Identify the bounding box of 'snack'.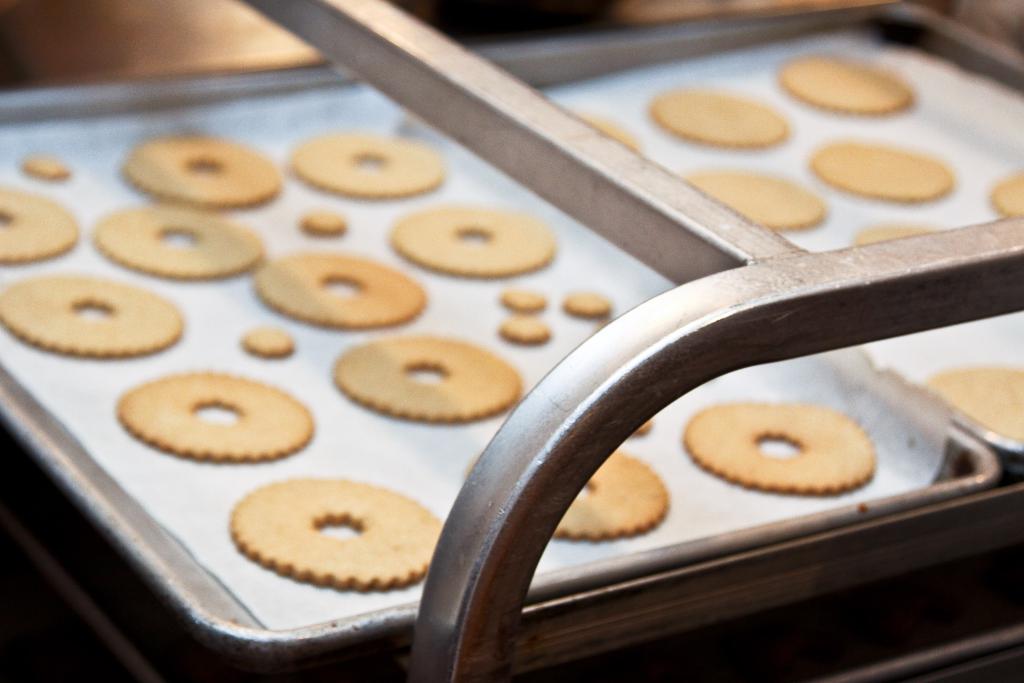
<region>248, 333, 305, 359</region>.
